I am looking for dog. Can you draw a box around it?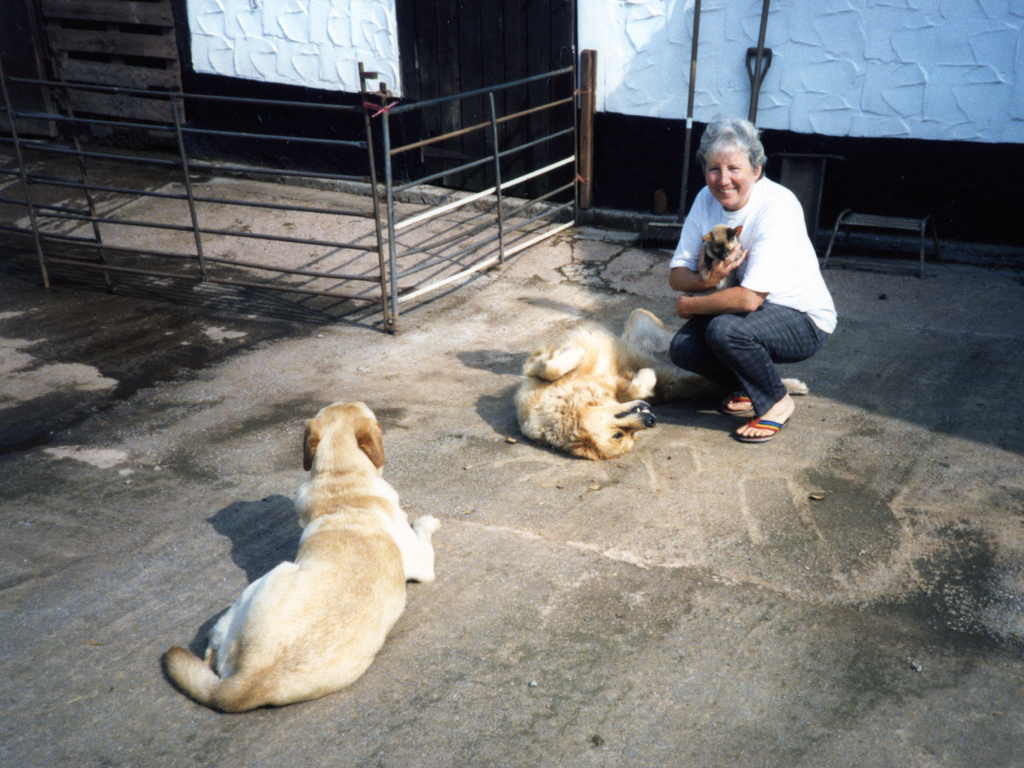
Sure, the bounding box is {"left": 164, "top": 401, "right": 442, "bottom": 715}.
